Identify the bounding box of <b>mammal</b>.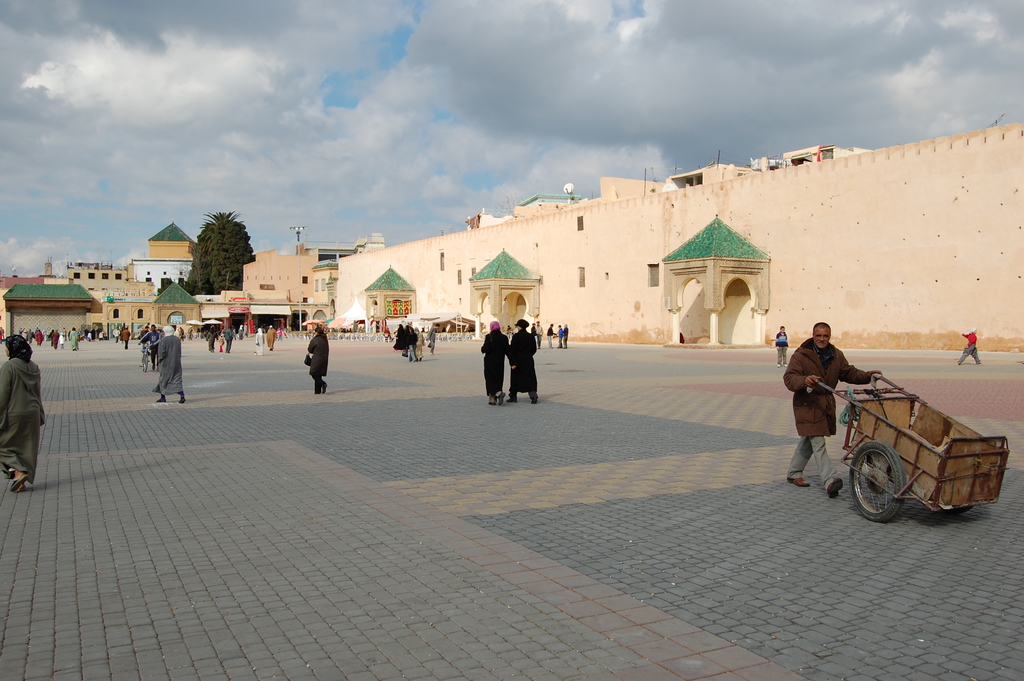
bbox=(556, 324, 563, 349).
